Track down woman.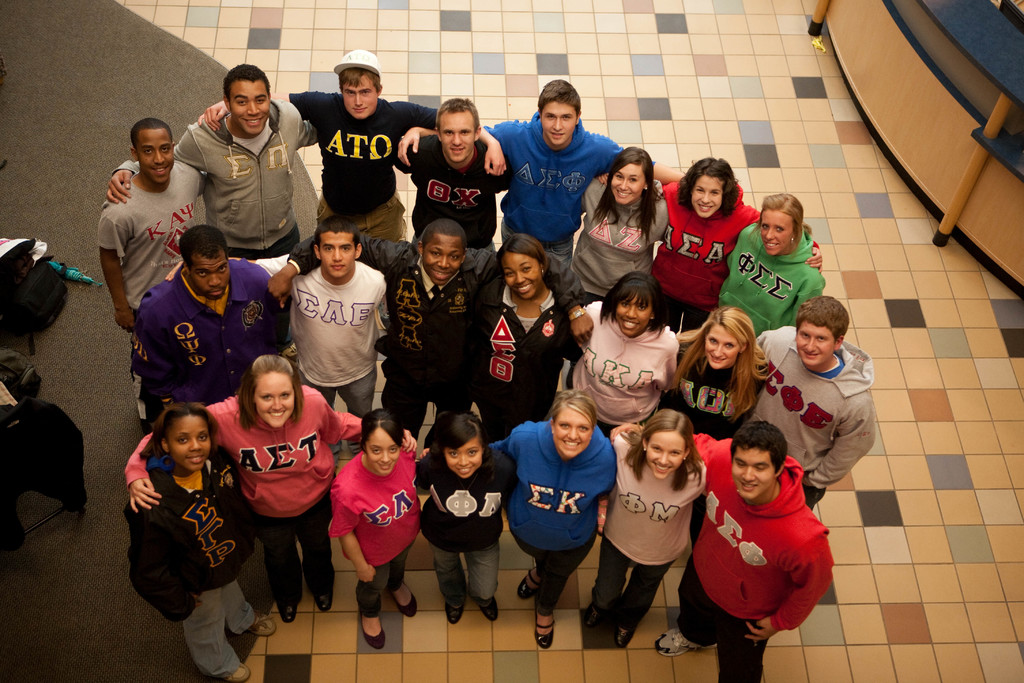
Tracked to (x1=123, y1=399, x2=276, y2=682).
